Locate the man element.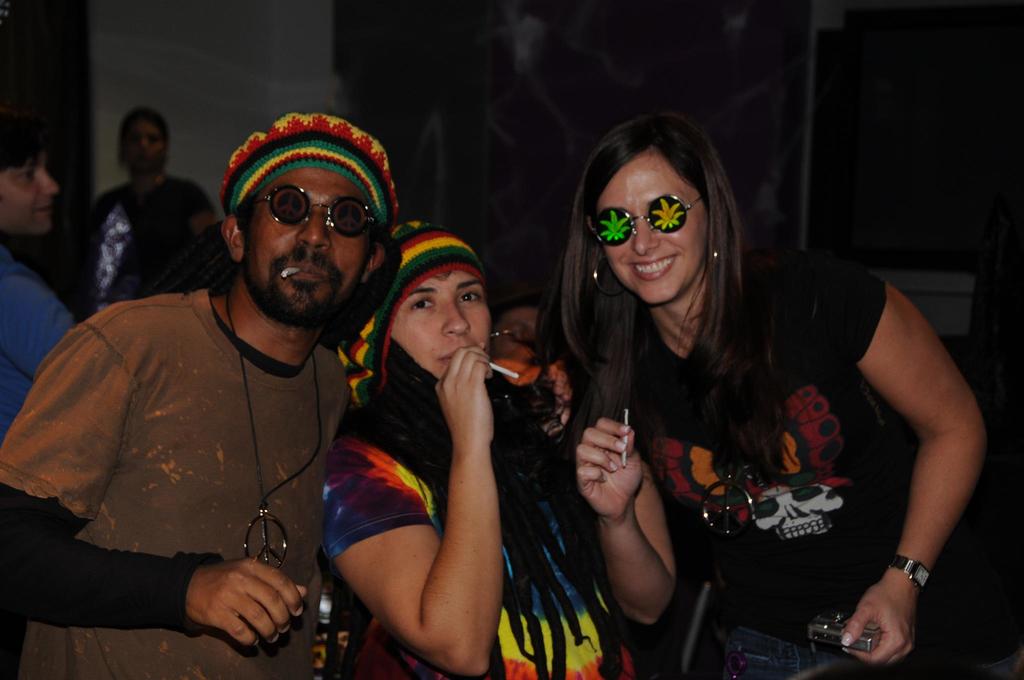
Element bbox: locate(0, 119, 81, 439).
